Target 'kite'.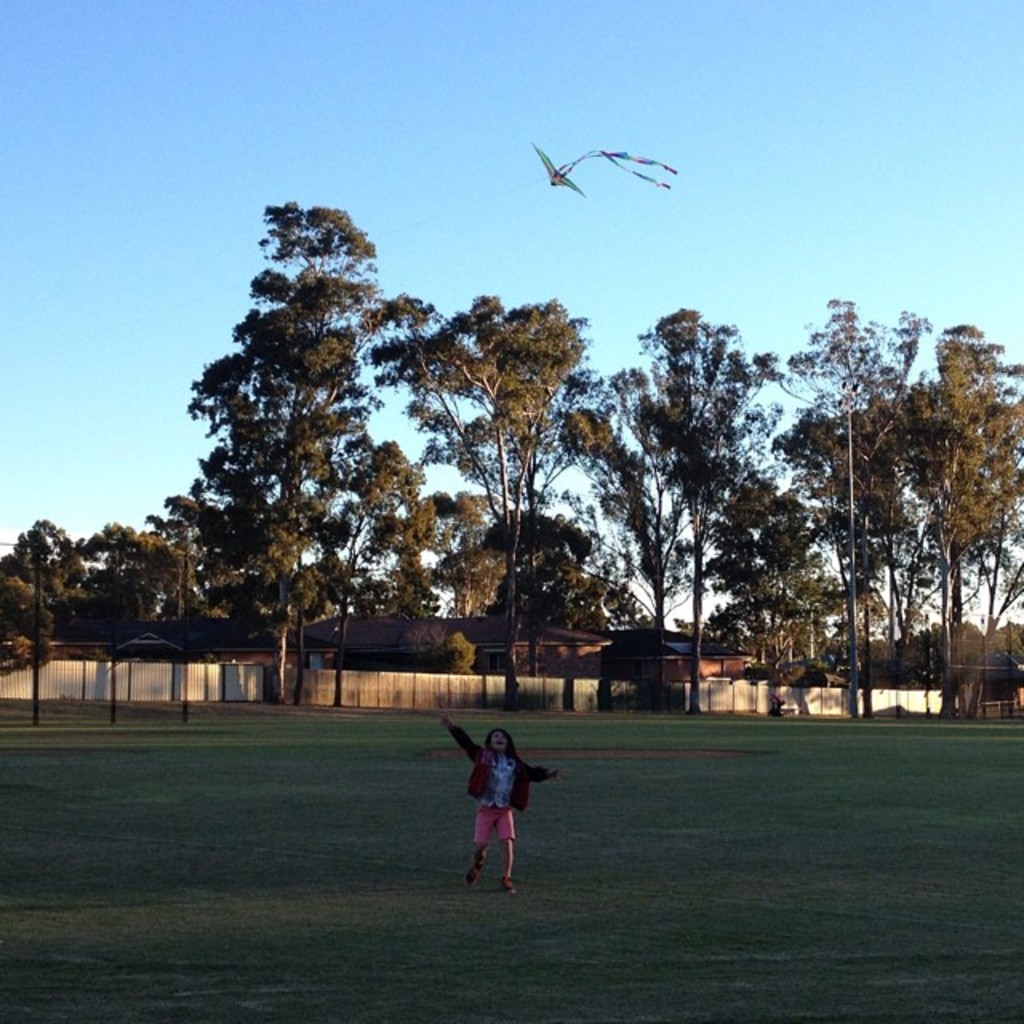
Target region: x1=512 y1=122 x2=709 y2=248.
